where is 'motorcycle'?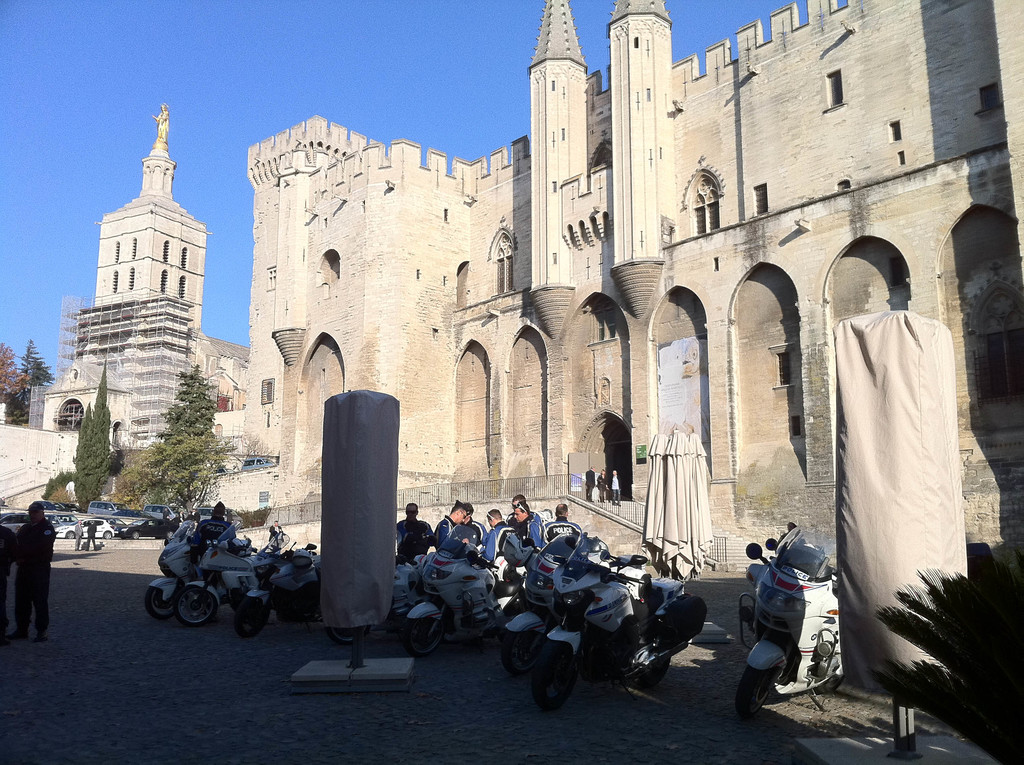
box=[232, 535, 319, 638].
